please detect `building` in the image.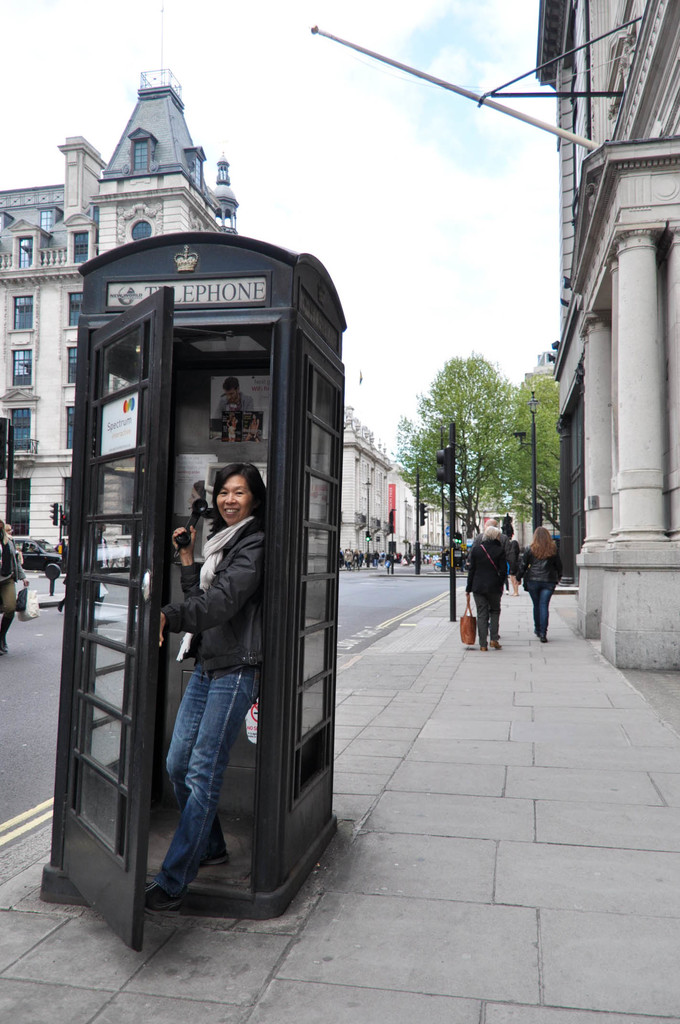
pyautogui.locateOnScreen(0, 67, 395, 564).
